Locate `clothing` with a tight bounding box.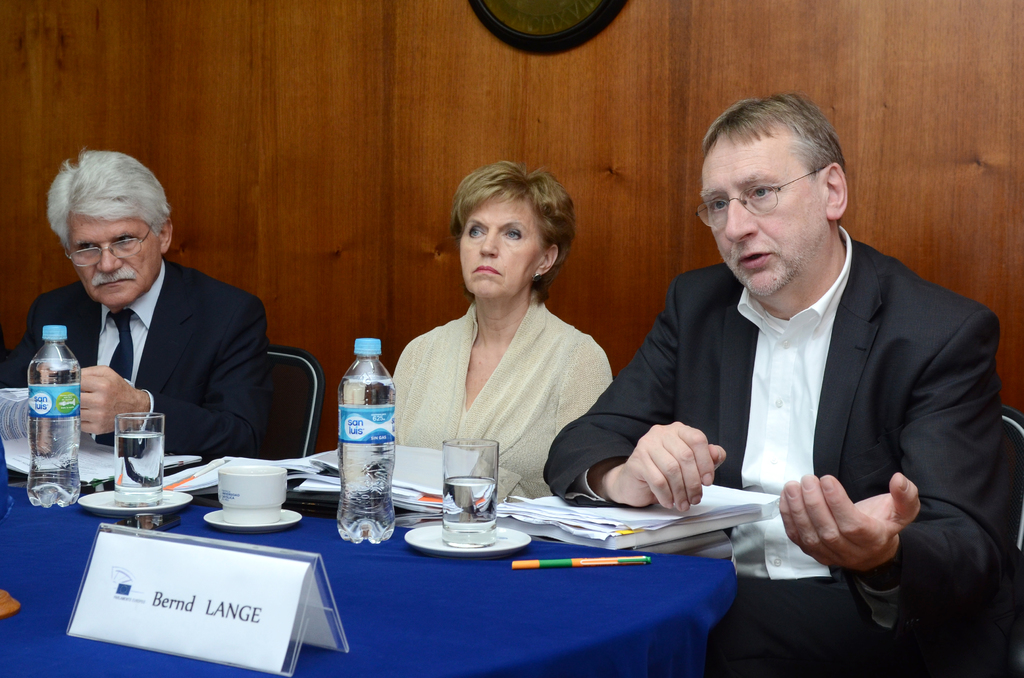
box(1, 253, 268, 457).
